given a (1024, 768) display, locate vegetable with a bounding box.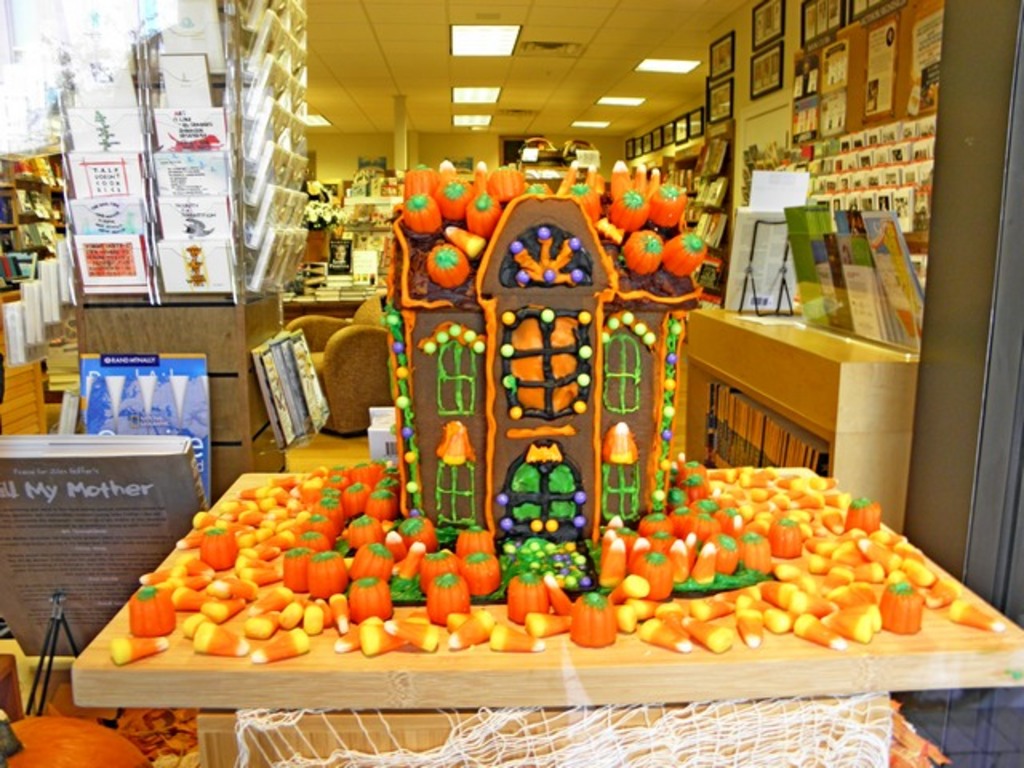
Located: bbox=(429, 570, 475, 630).
